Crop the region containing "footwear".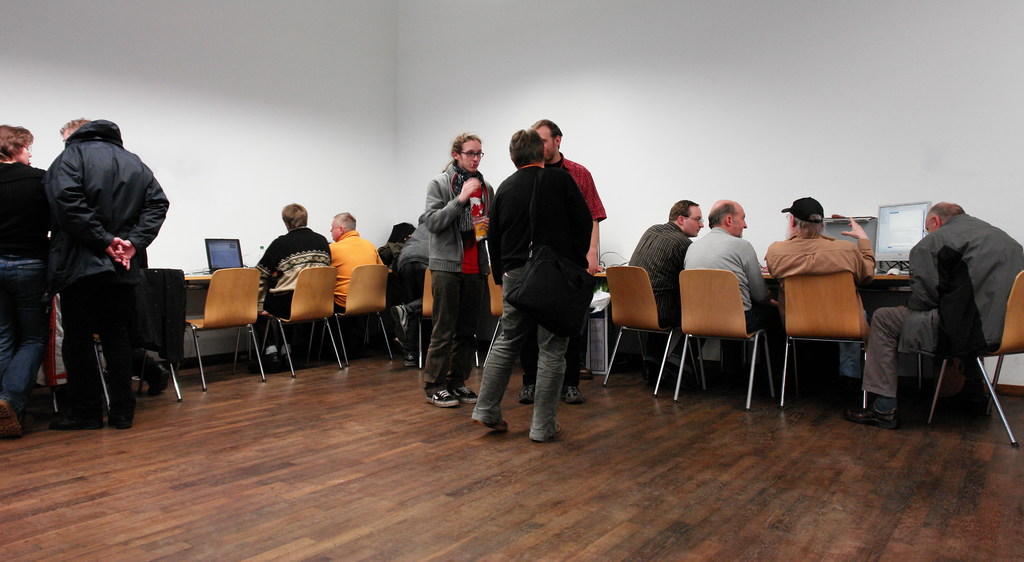
Crop region: left=0, top=396, right=22, bottom=438.
